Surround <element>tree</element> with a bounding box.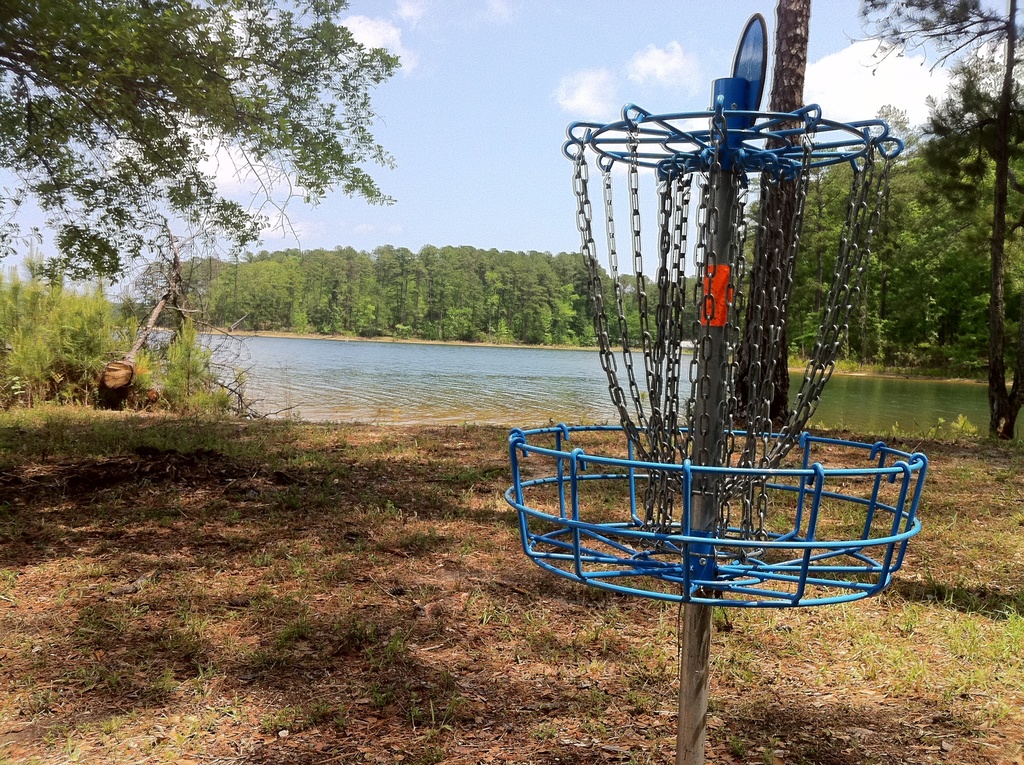
left=0, top=0, right=403, bottom=280.
